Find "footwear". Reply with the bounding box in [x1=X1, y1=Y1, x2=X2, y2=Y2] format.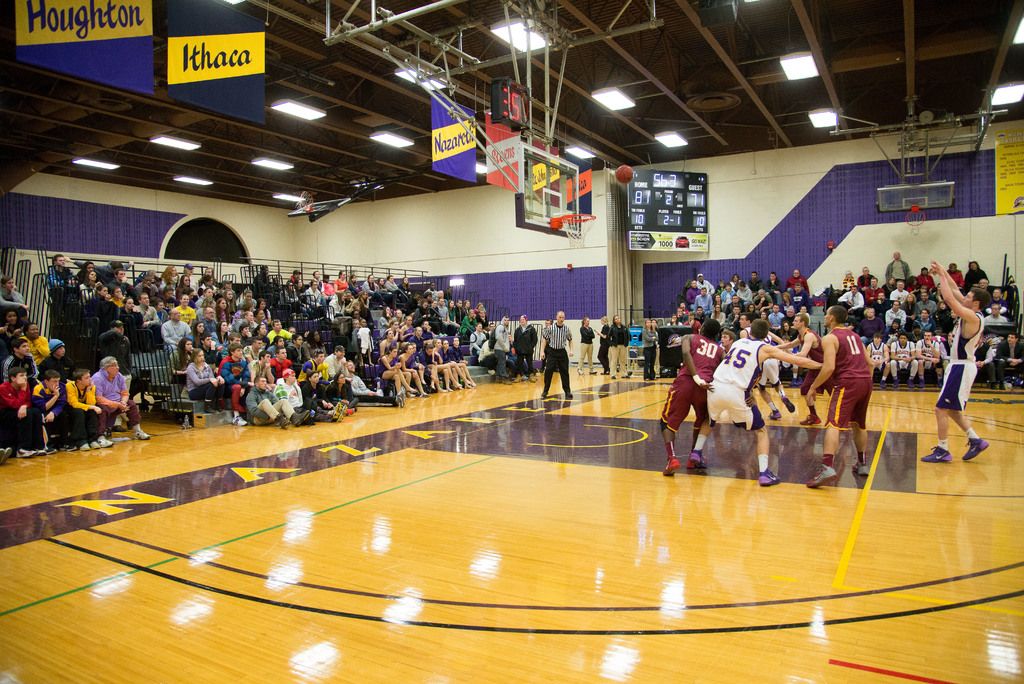
[x1=755, y1=469, x2=780, y2=487].
